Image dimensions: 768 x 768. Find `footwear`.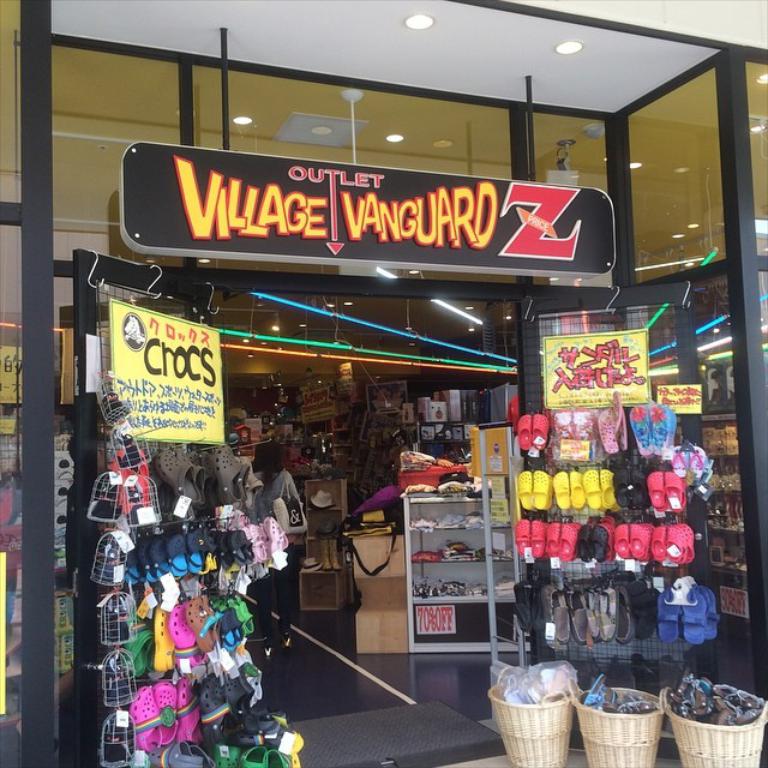
locate(262, 643, 274, 655).
